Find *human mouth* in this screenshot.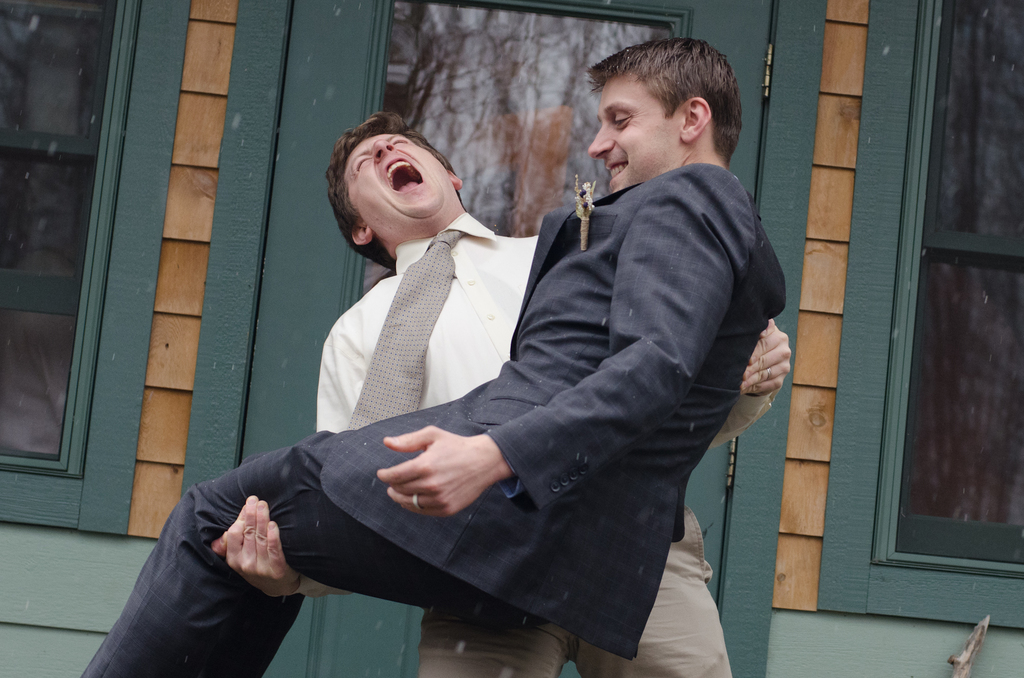
The bounding box for *human mouth* is [385, 159, 425, 193].
